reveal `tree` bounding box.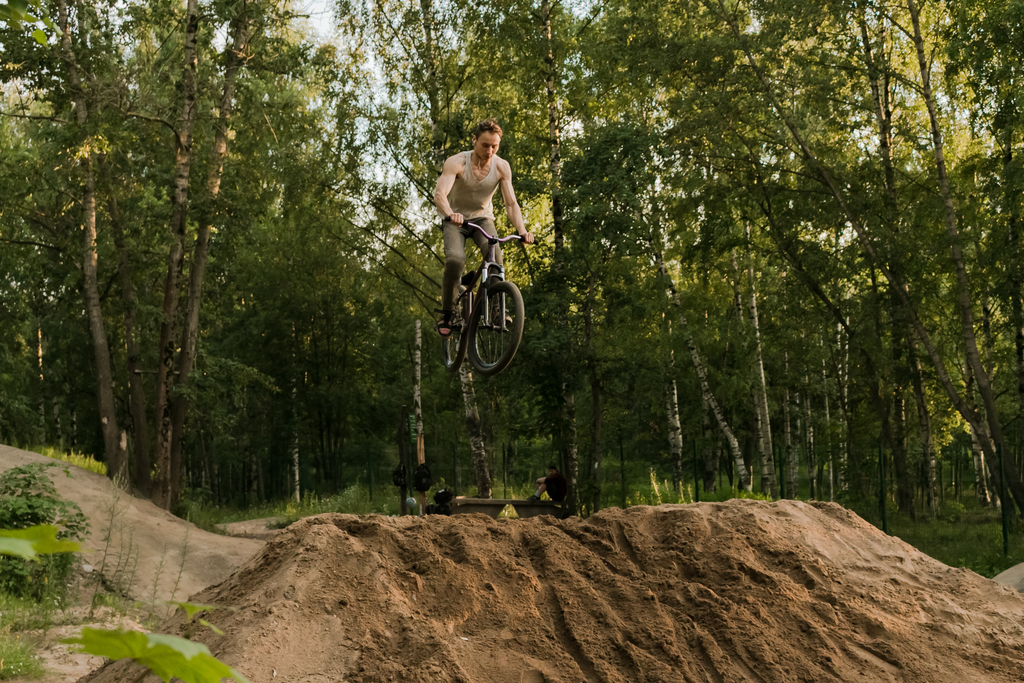
Revealed: (left=342, top=0, right=533, bottom=522).
